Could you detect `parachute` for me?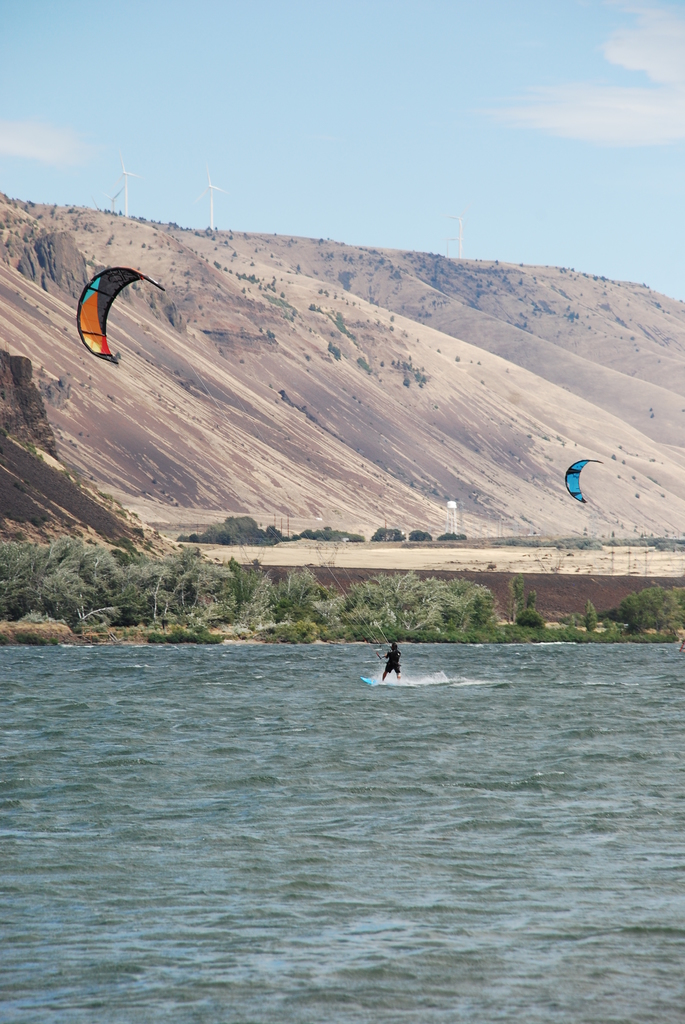
Detection result: region(562, 458, 600, 509).
